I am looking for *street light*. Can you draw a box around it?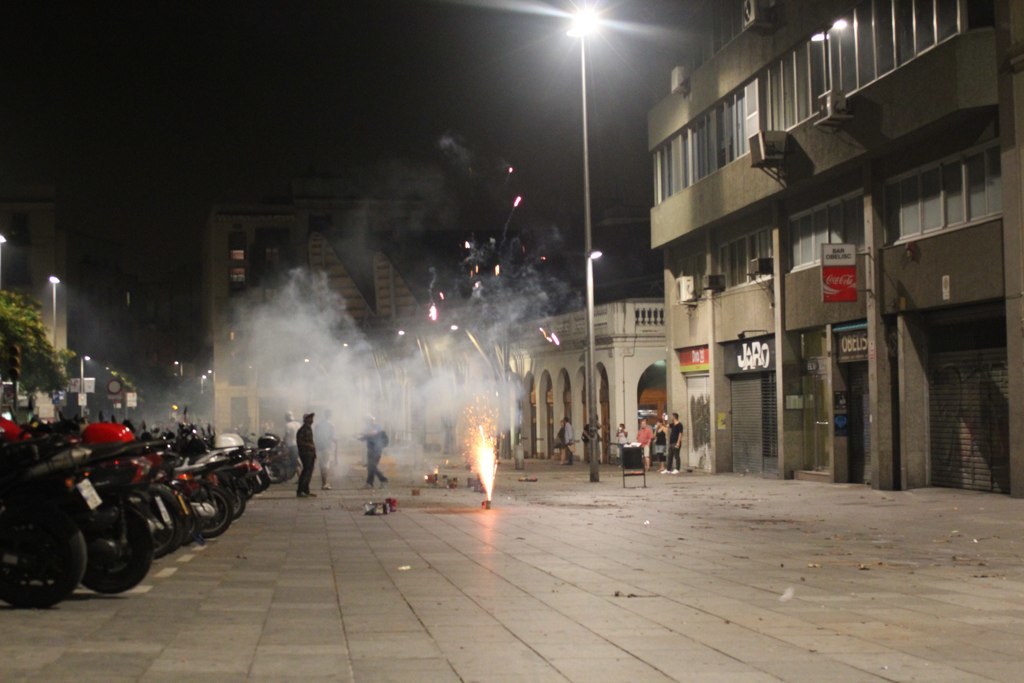
Sure, the bounding box is x1=562 y1=0 x2=601 y2=486.
